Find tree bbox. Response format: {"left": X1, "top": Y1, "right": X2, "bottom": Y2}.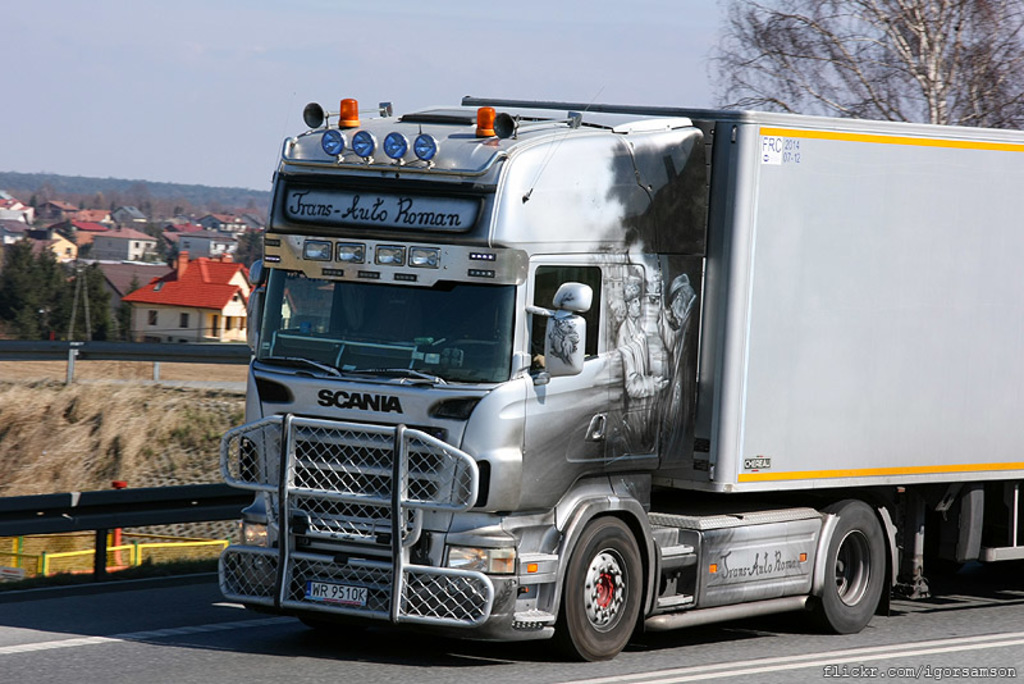
{"left": 224, "top": 228, "right": 276, "bottom": 270}.
